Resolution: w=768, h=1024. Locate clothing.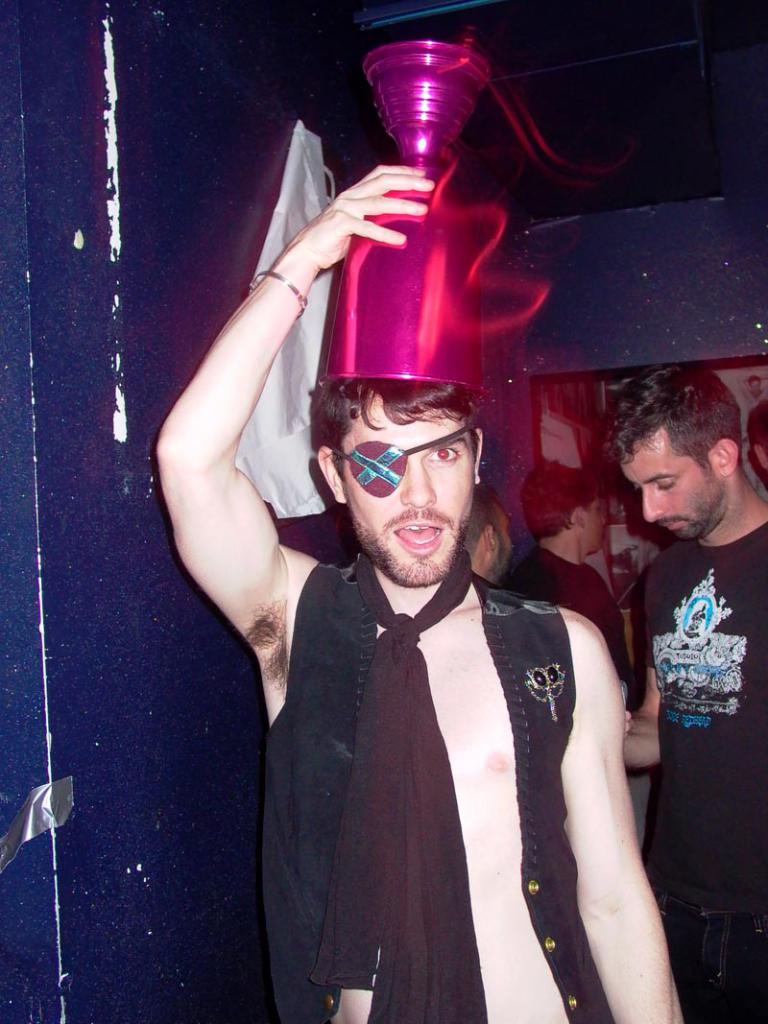
[x1=621, y1=535, x2=767, y2=1023].
